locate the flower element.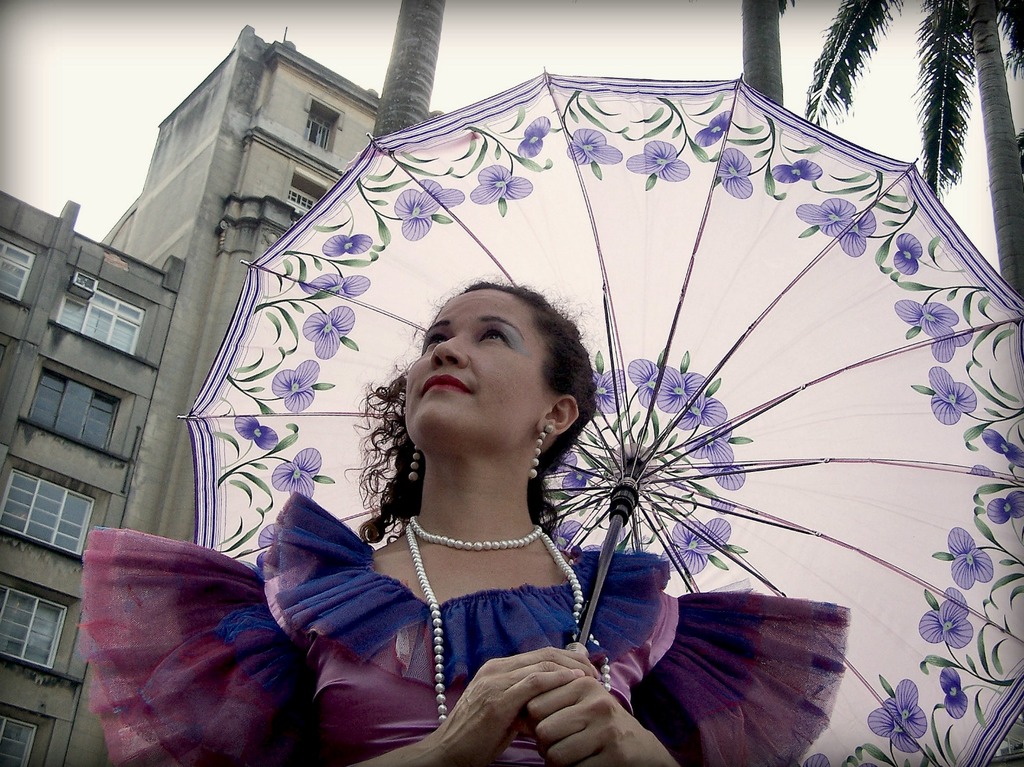
Element bbox: <region>568, 130, 622, 166</region>.
